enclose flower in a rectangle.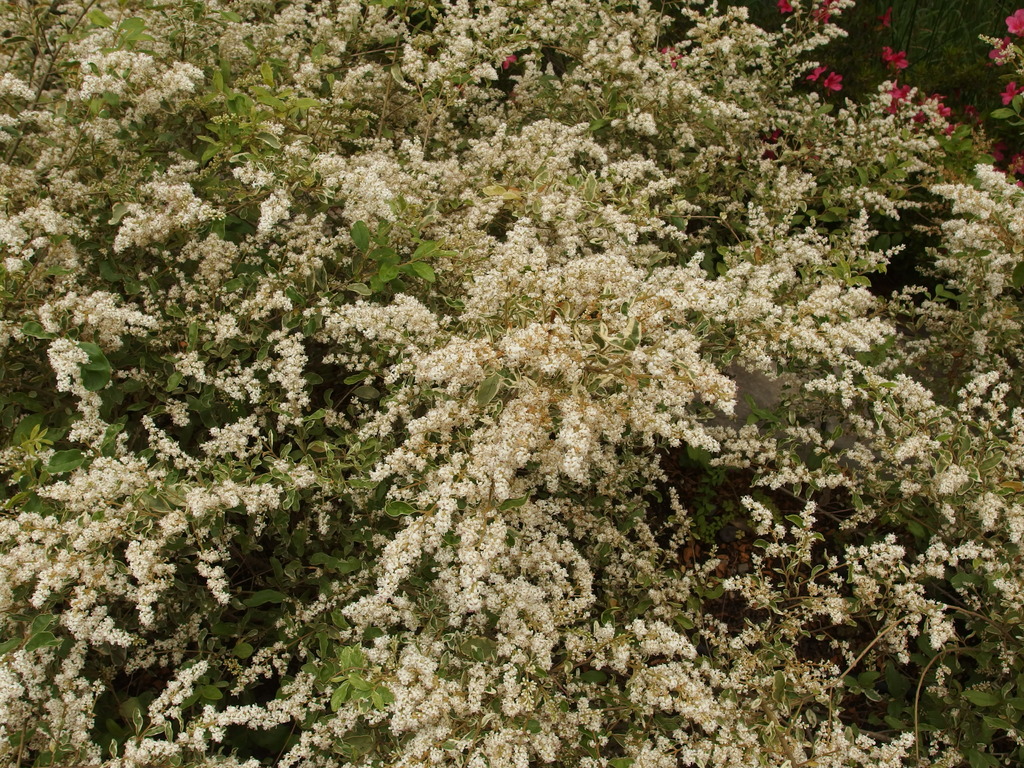
left=365, top=463, right=392, bottom=483.
